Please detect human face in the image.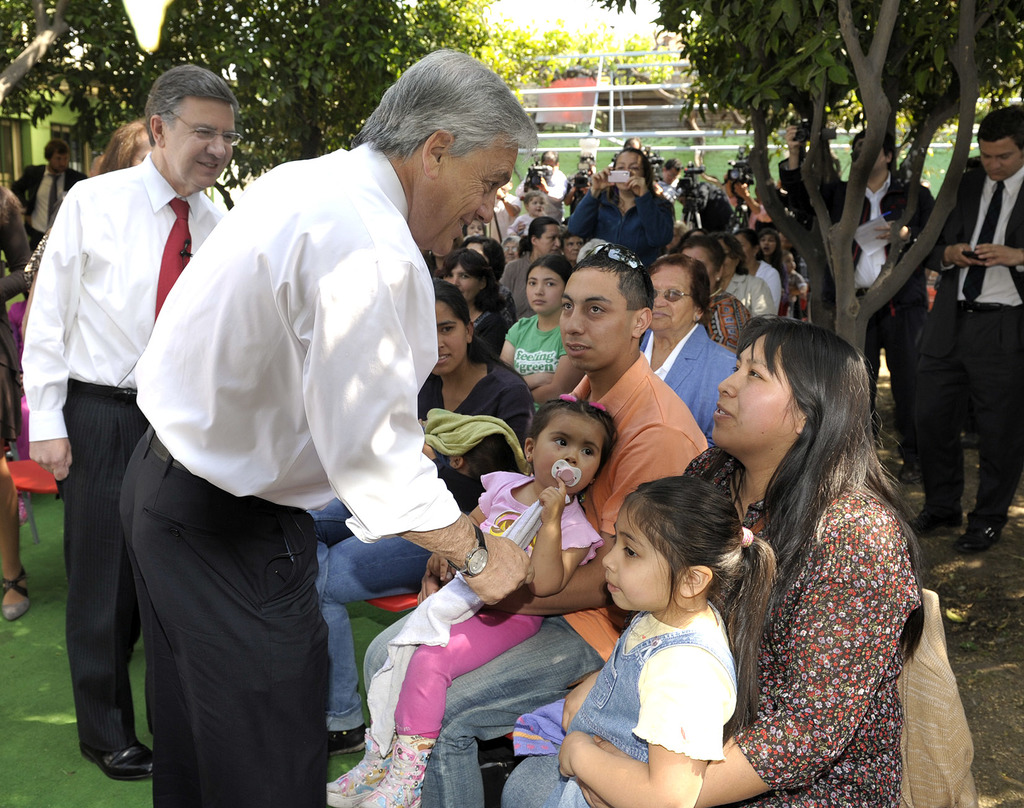
(left=540, top=229, right=560, bottom=254).
